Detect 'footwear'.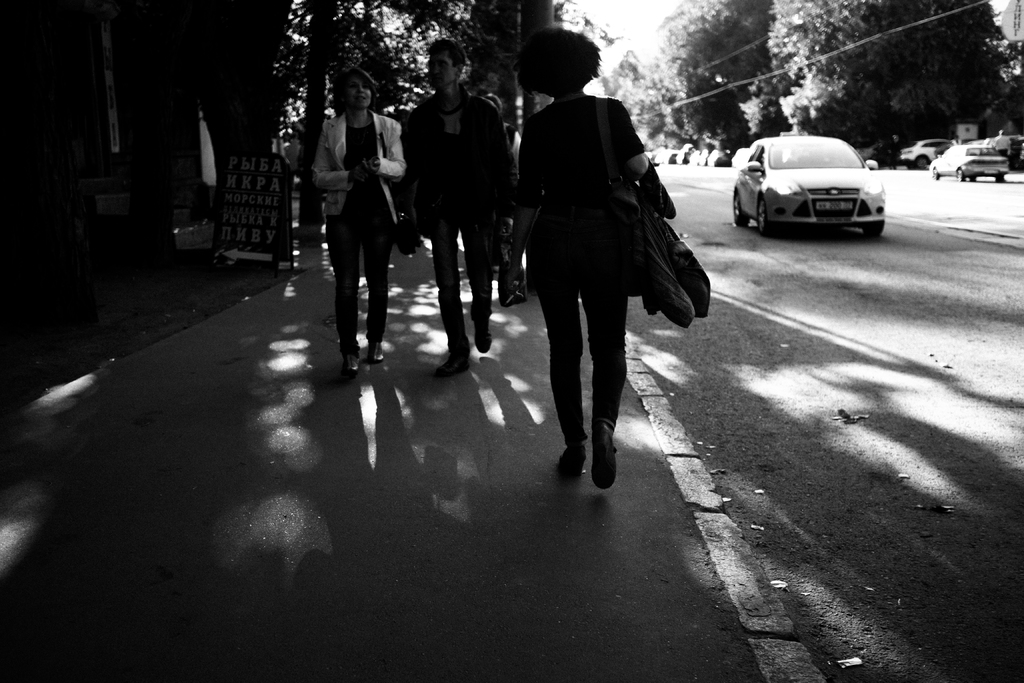
Detected at x1=473 y1=314 x2=496 y2=358.
